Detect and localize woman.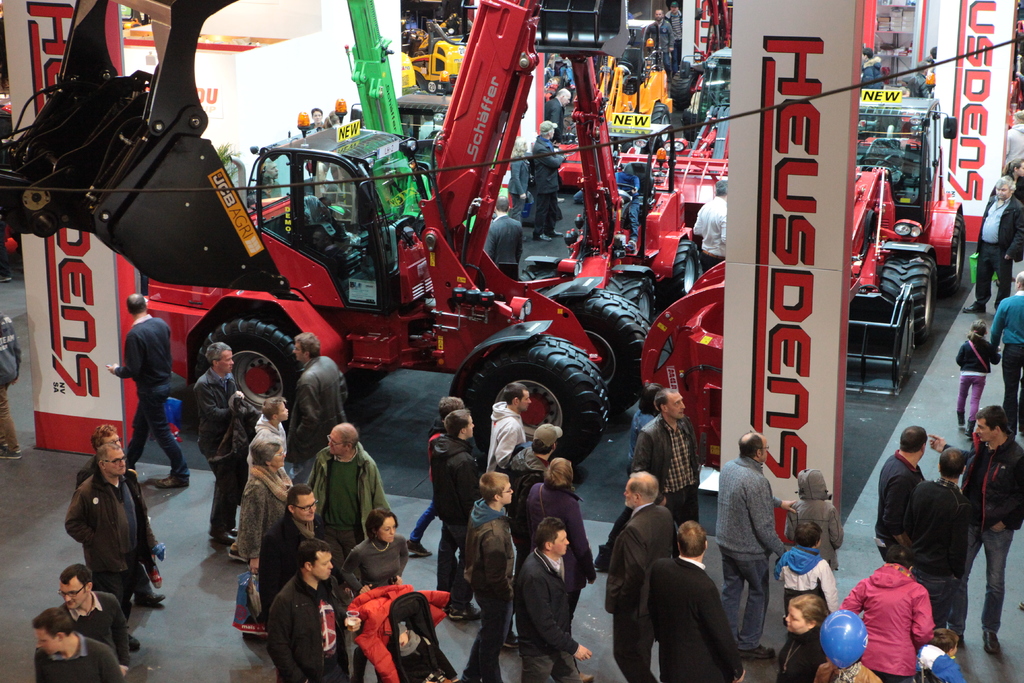
Localized at (left=340, top=506, right=413, bottom=682).
